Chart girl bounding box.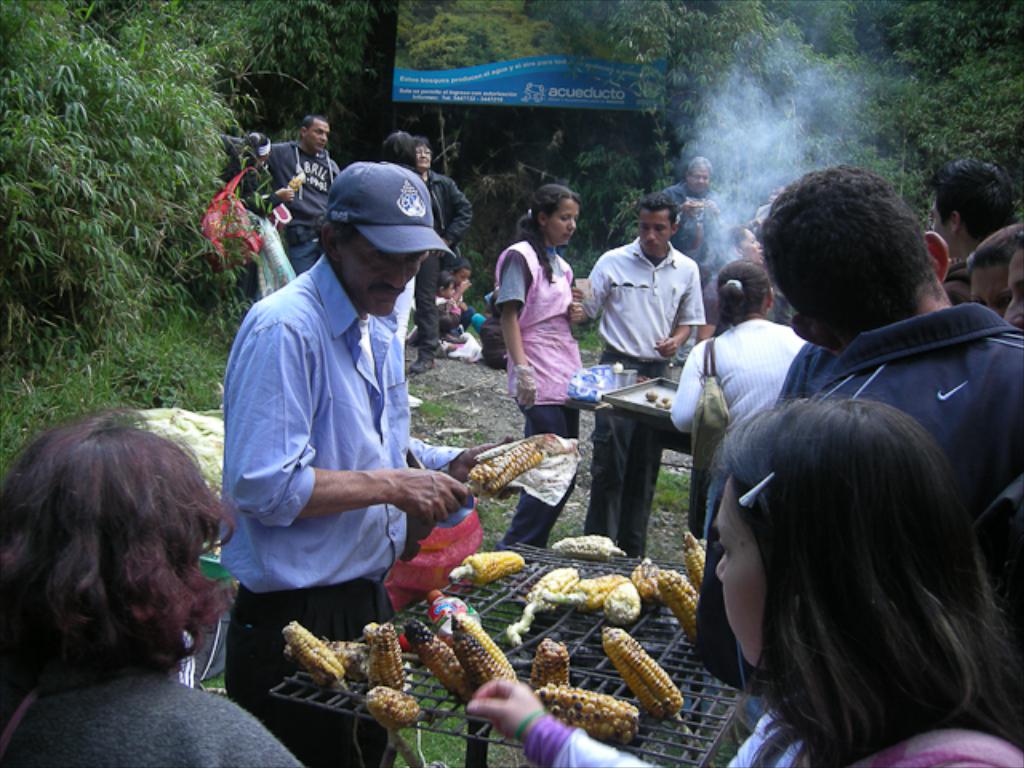
Charted: l=496, t=182, r=582, b=549.
